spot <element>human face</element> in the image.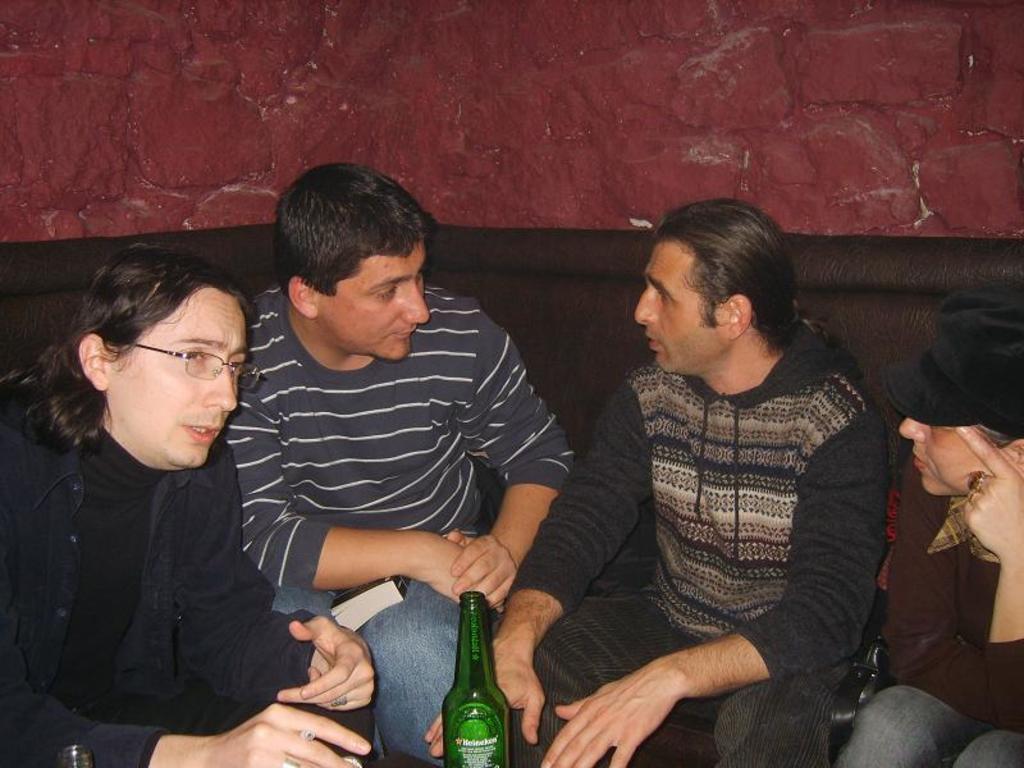
<element>human face</element> found at bbox(312, 233, 424, 360).
